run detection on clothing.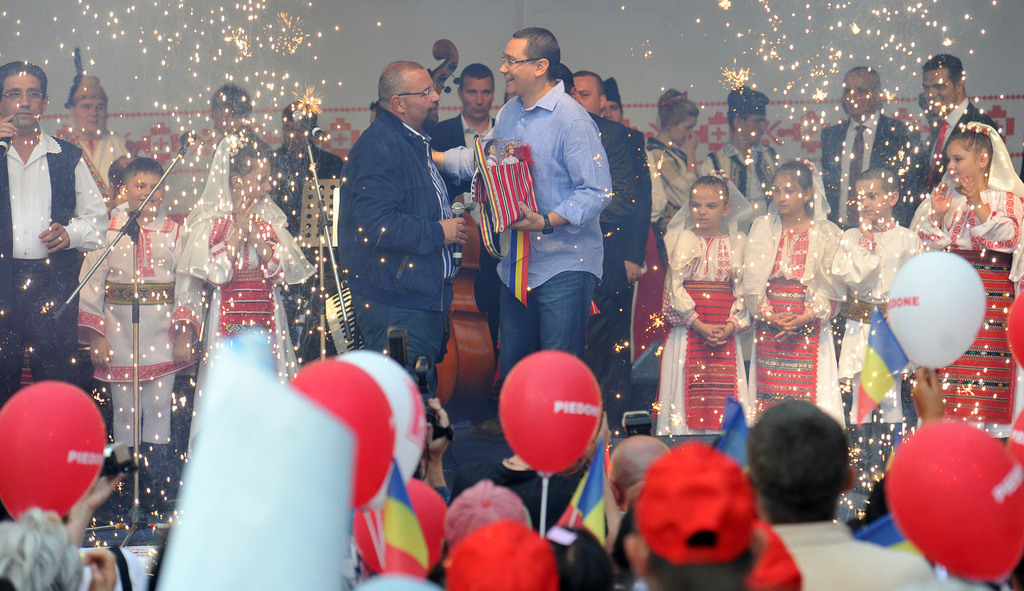
Result: <box>498,271,600,376</box>.
